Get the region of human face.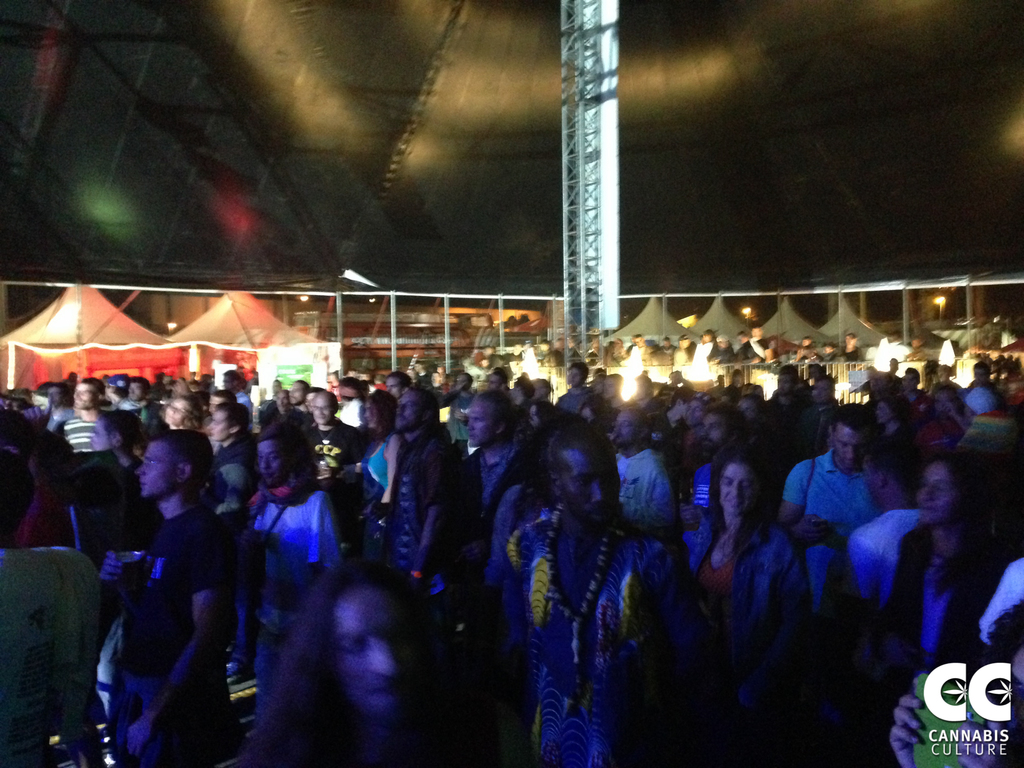
[x1=139, y1=440, x2=167, y2=497].
